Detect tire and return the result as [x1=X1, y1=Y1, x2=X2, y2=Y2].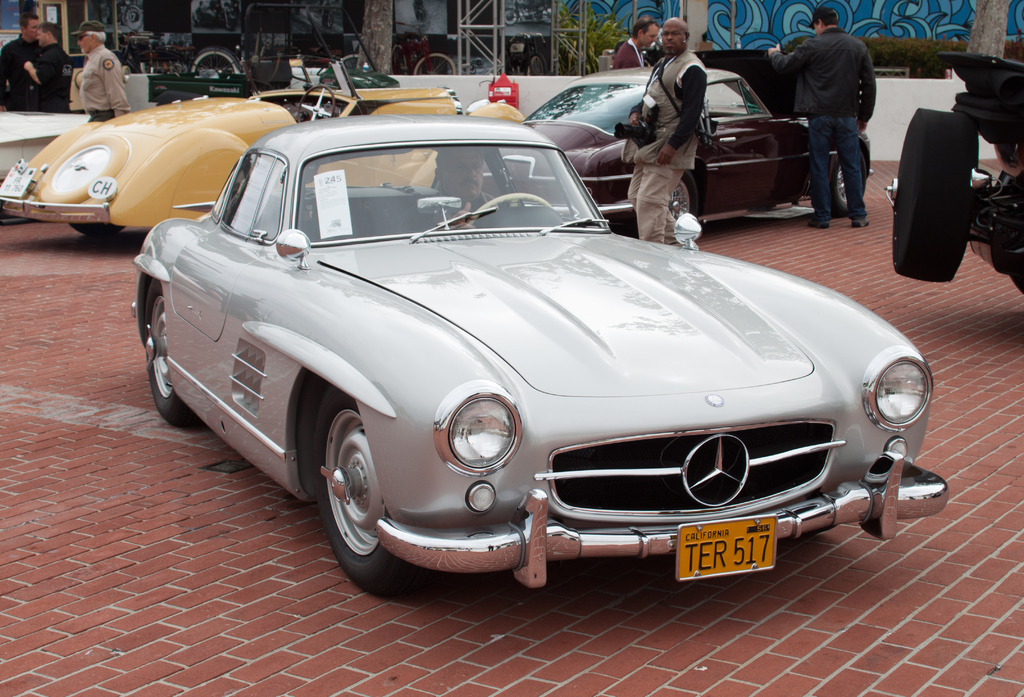
[x1=191, y1=11, x2=202, y2=27].
